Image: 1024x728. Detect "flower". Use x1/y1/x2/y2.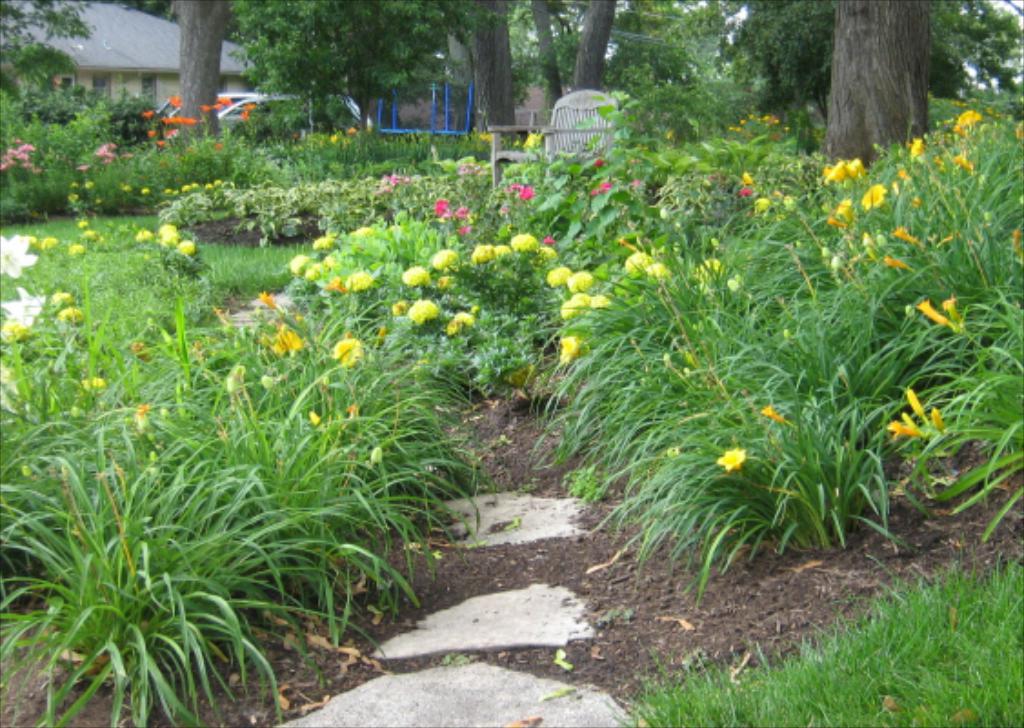
886/411/917/442.
